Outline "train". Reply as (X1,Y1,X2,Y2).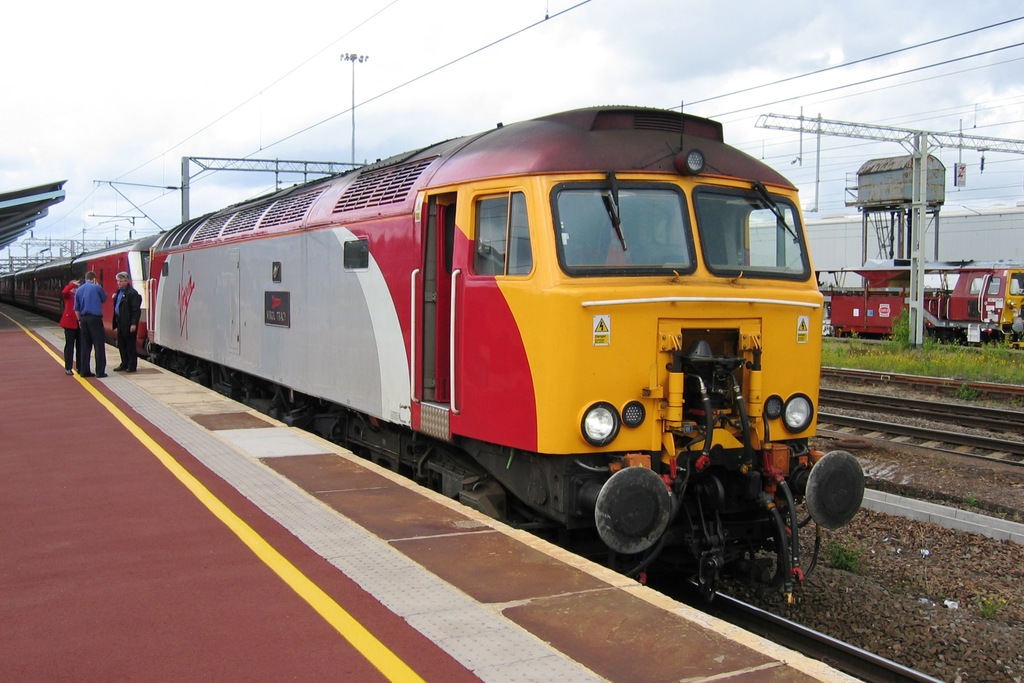
(0,105,865,606).
